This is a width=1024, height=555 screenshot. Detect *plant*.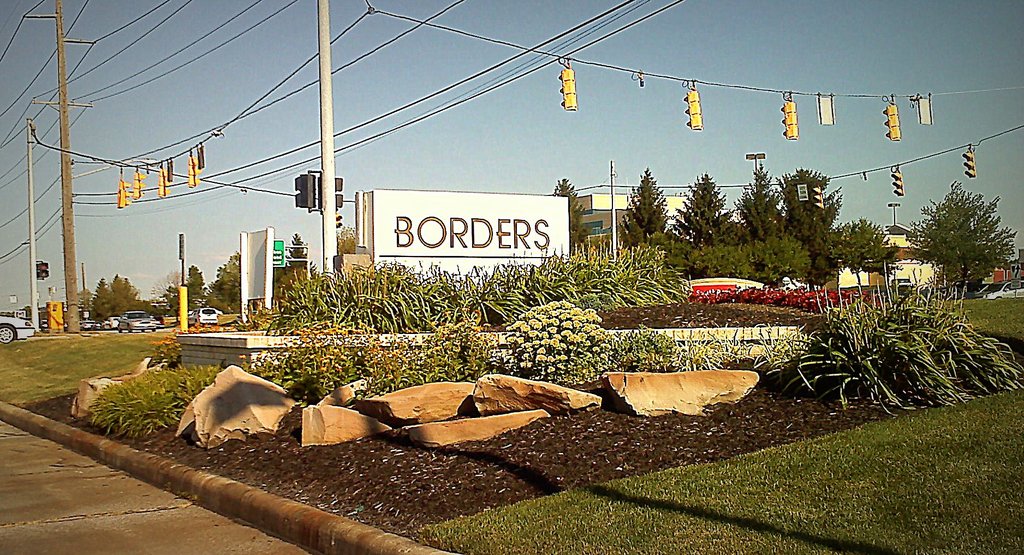
[614,312,676,361].
